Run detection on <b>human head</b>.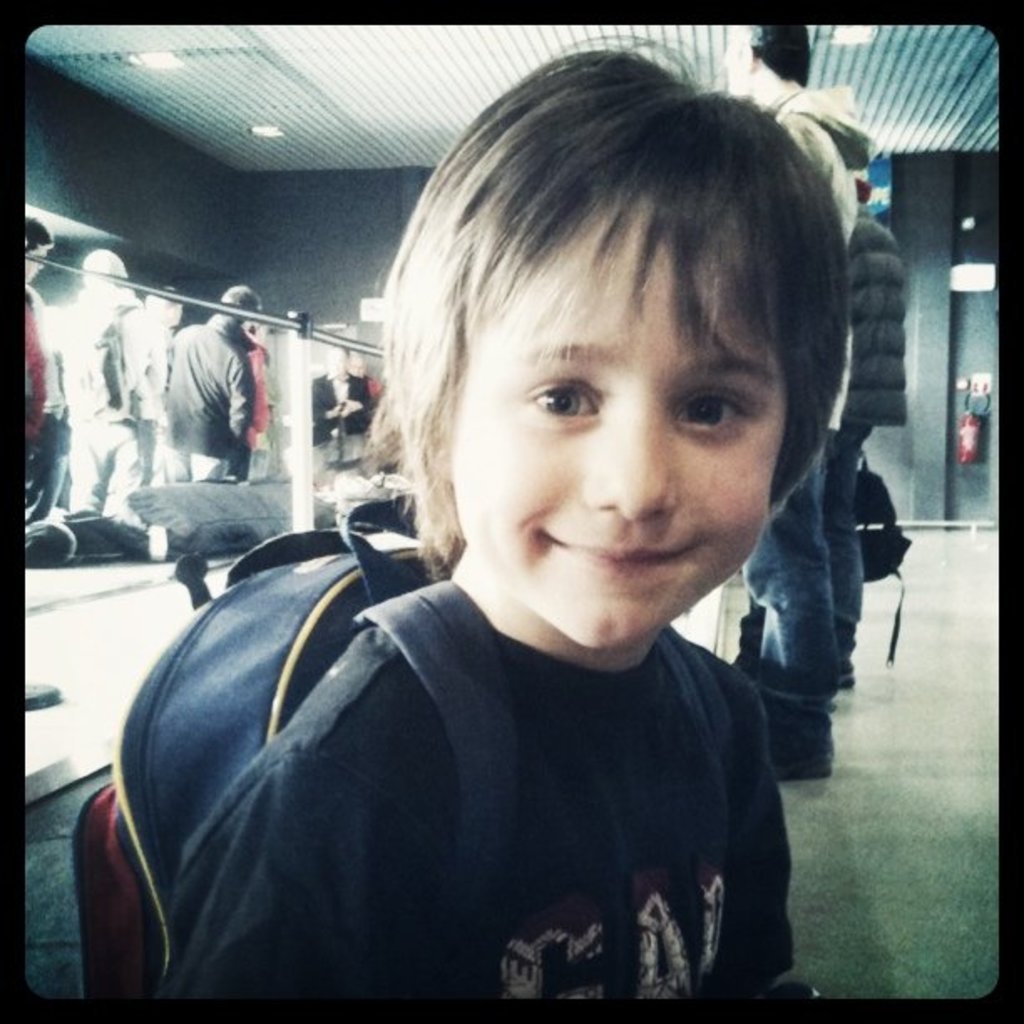
Result: [79, 246, 131, 283].
